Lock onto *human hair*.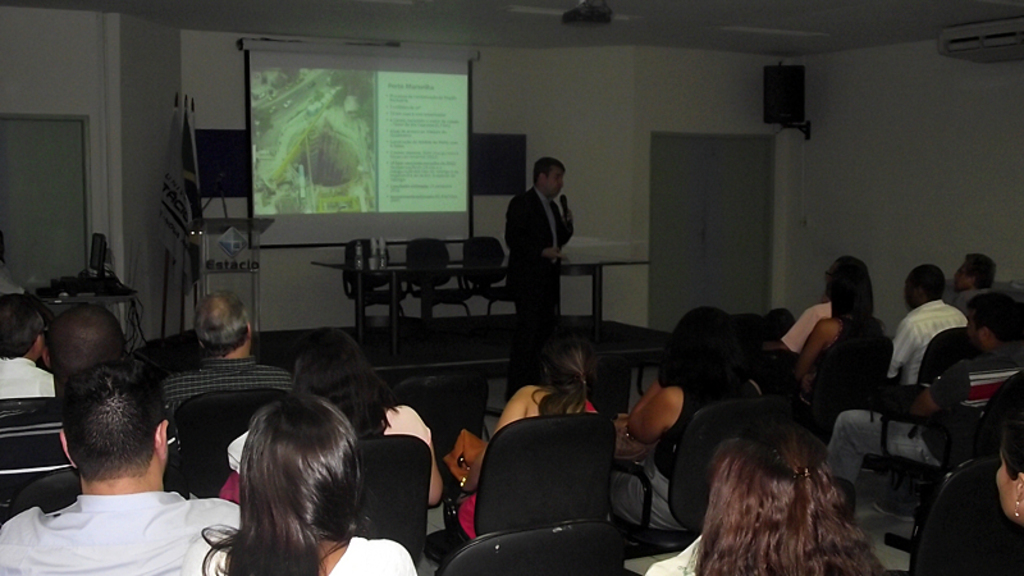
Locked: 0/298/50/353.
